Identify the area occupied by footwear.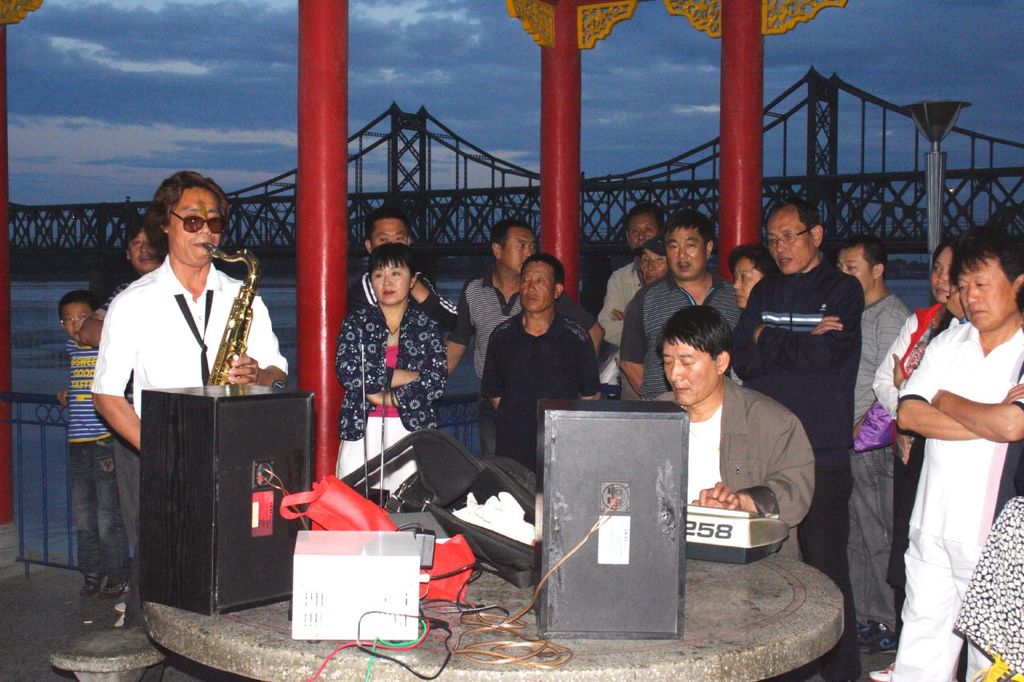
Area: {"left": 79, "top": 576, "right": 103, "bottom": 599}.
